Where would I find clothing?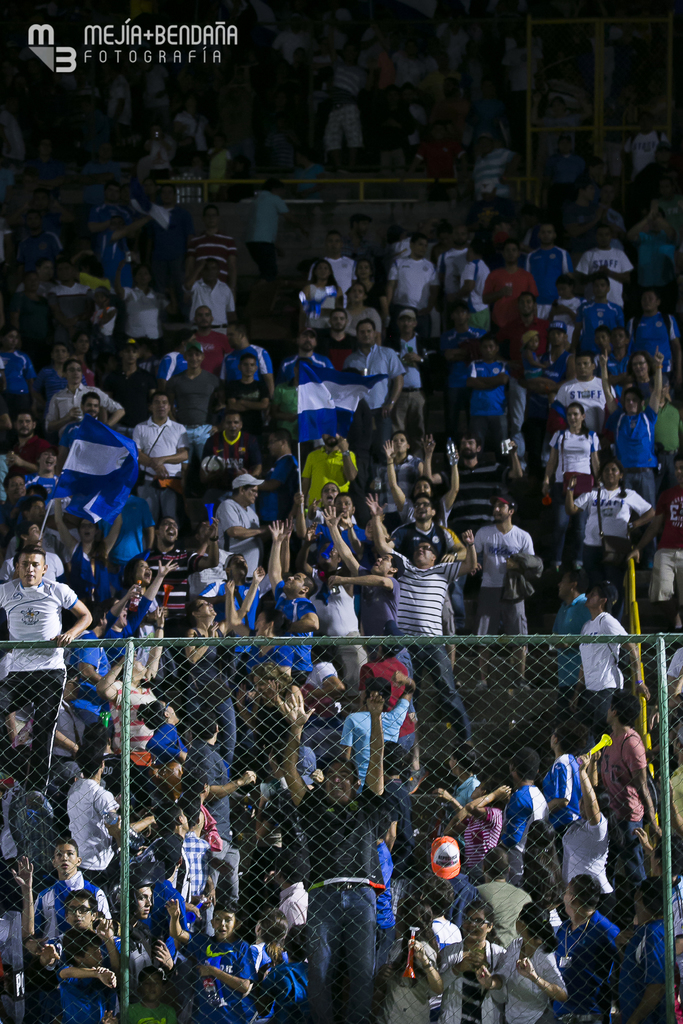
At [280,771,381,1023].
